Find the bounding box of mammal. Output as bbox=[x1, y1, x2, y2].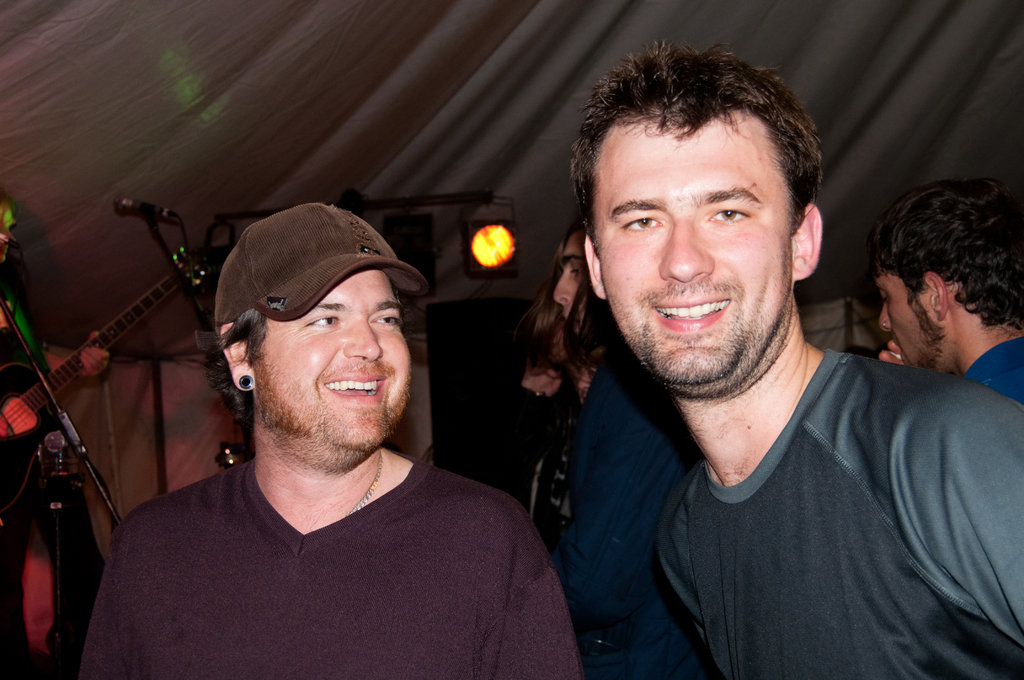
bbox=[77, 203, 580, 679].
